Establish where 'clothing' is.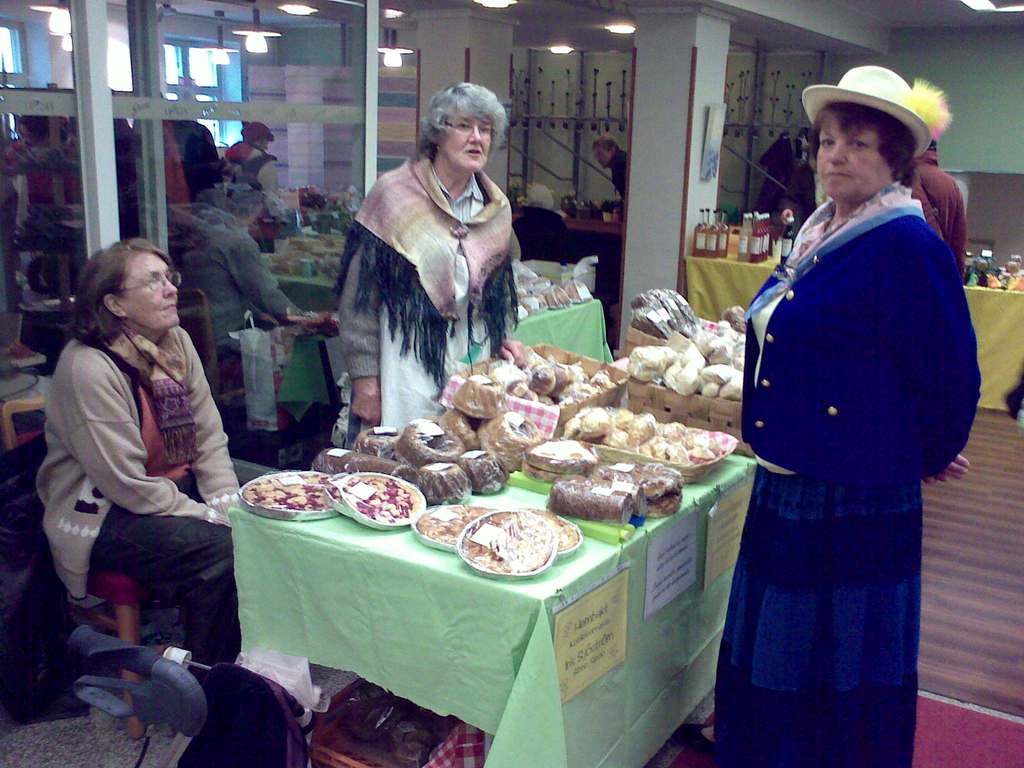
Established at bbox=[228, 137, 289, 207].
